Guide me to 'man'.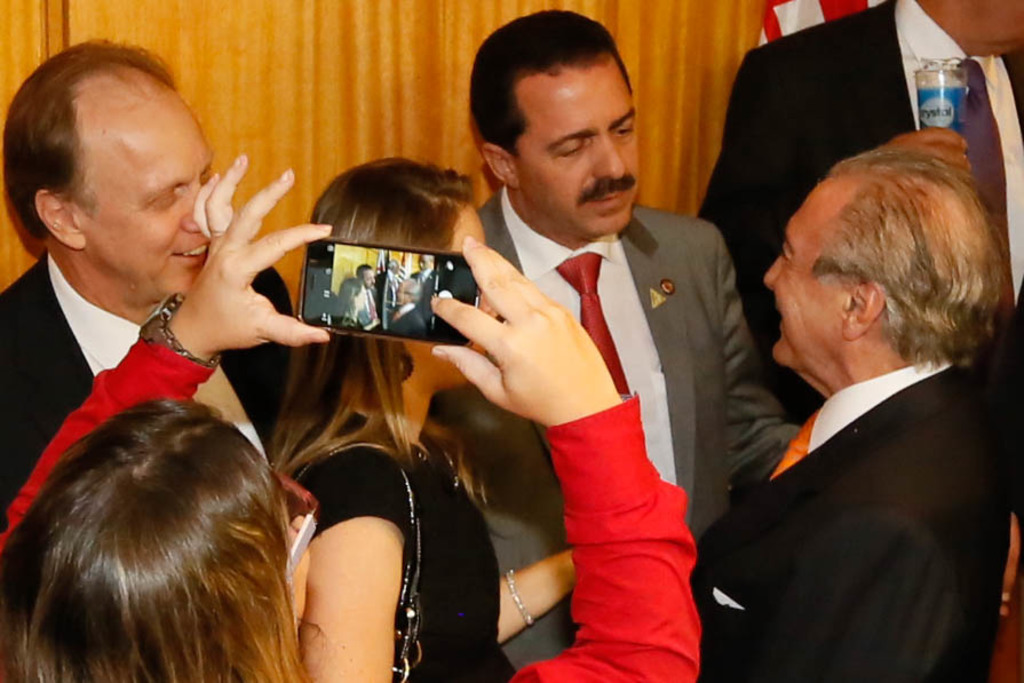
Guidance: <bbox>0, 39, 296, 533</bbox>.
